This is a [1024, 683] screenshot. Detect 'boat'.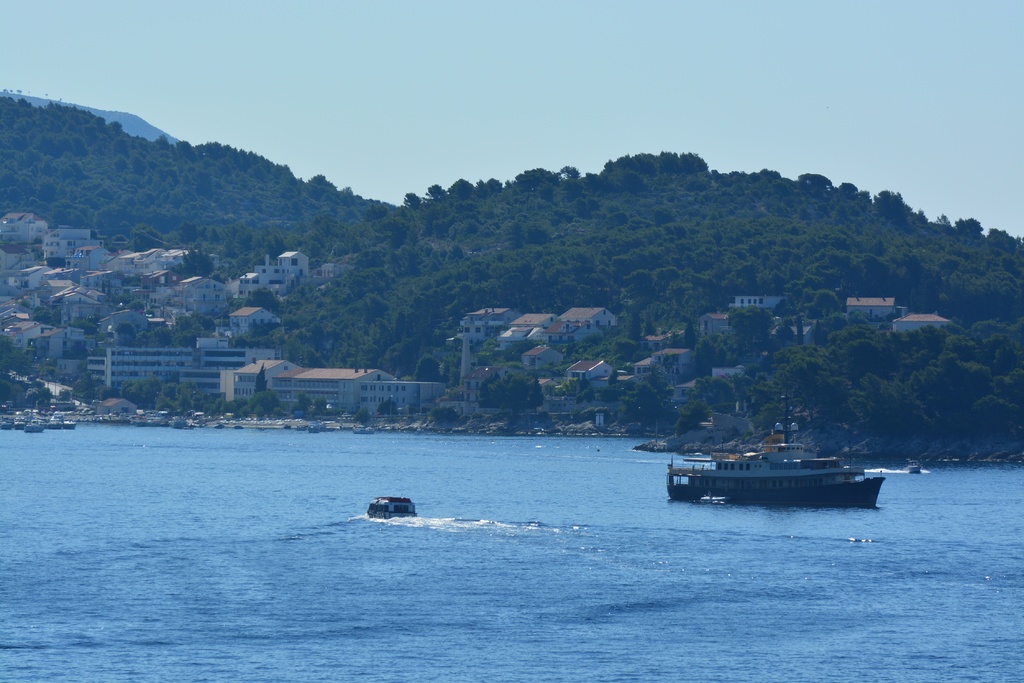
x1=317 y1=422 x2=337 y2=433.
